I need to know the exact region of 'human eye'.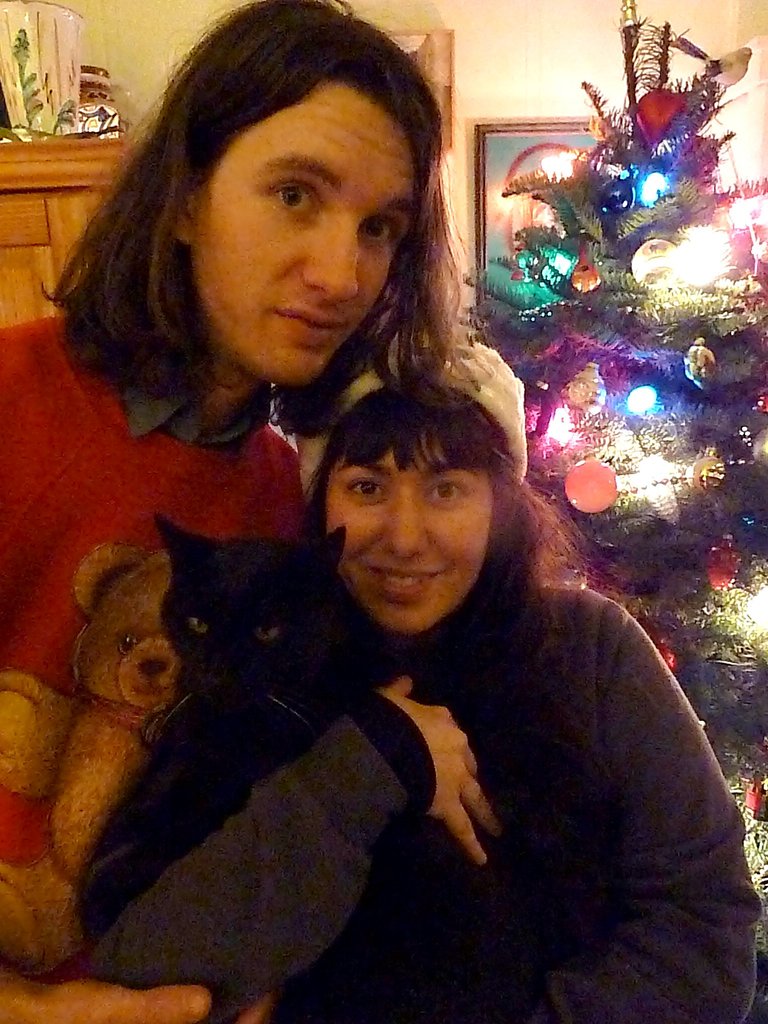
Region: crop(356, 211, 403, 249).
